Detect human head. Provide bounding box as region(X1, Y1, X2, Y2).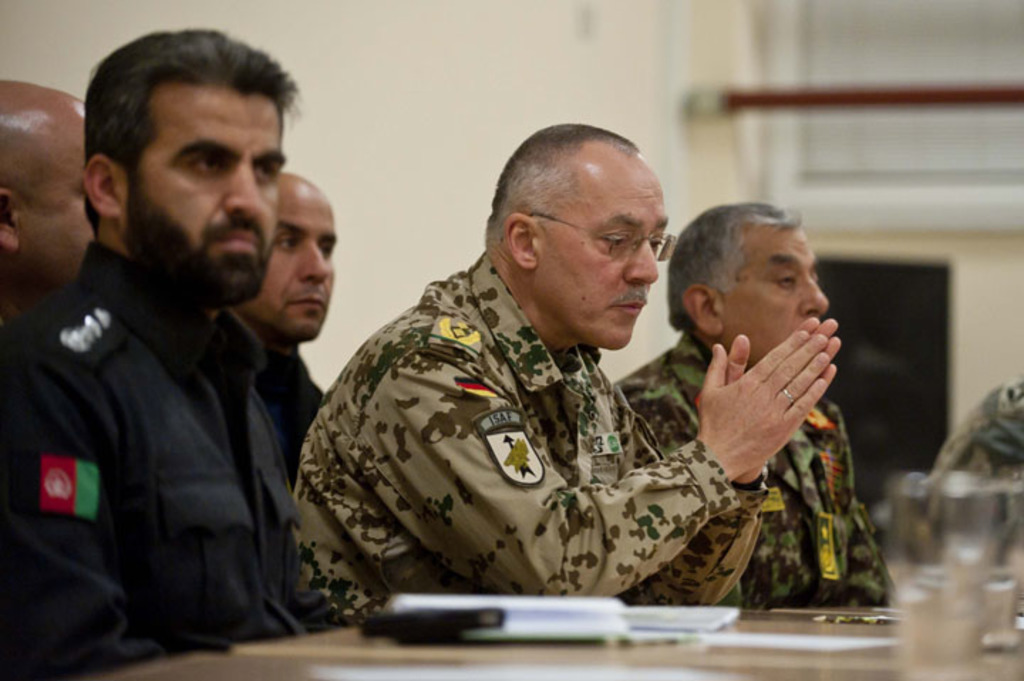
region(671, 199, 828, 370).
